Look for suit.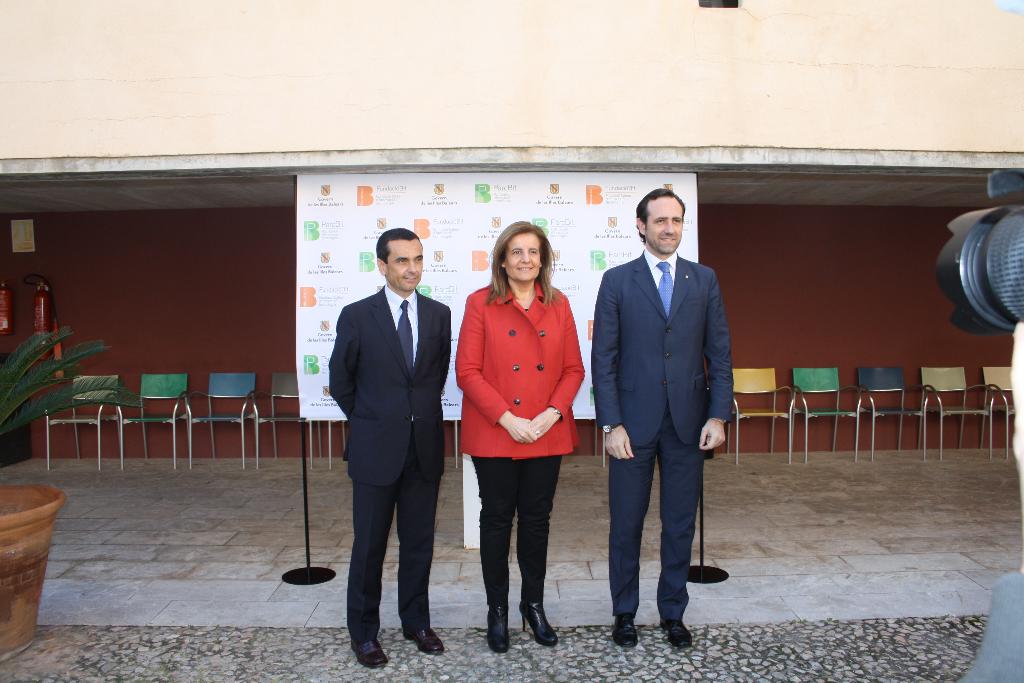
Found: box(329, 288, 460, 652).
